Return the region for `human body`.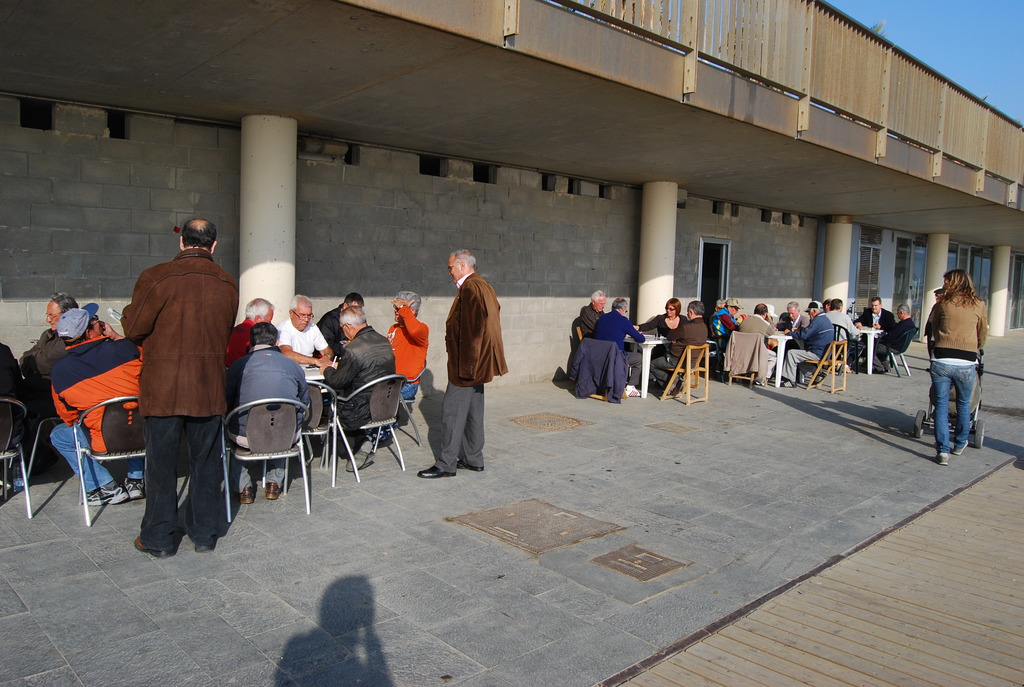
select_region(716, 301, 739, 349).
